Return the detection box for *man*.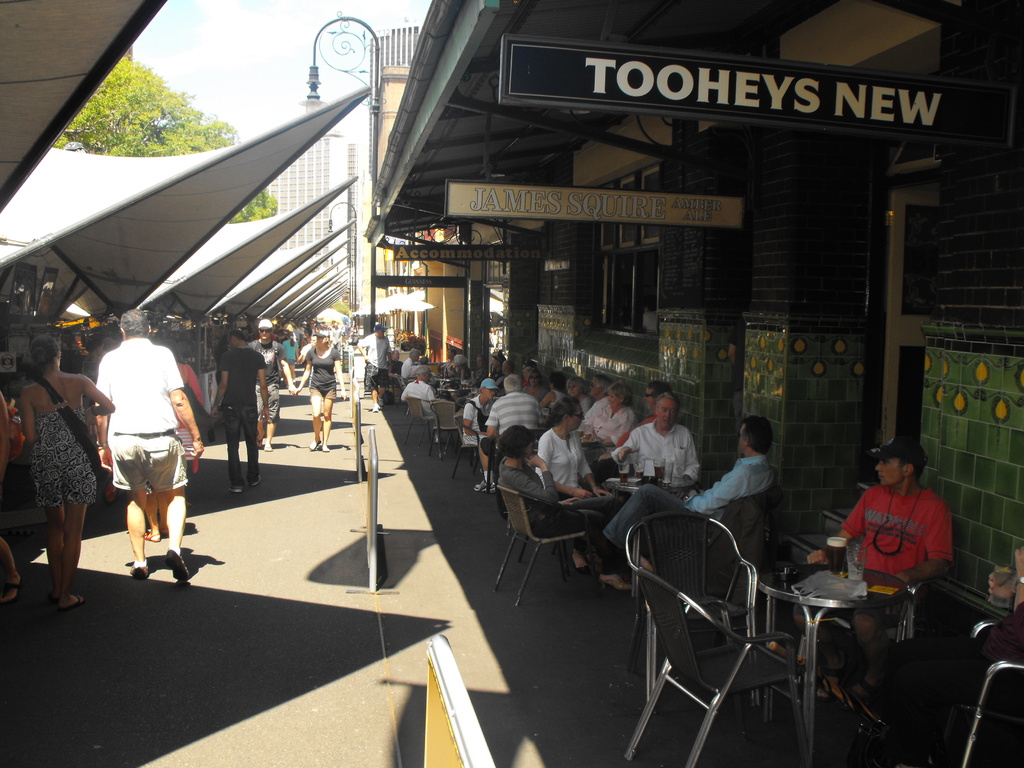
(left=577, top=374, right=614, bottom=432).
